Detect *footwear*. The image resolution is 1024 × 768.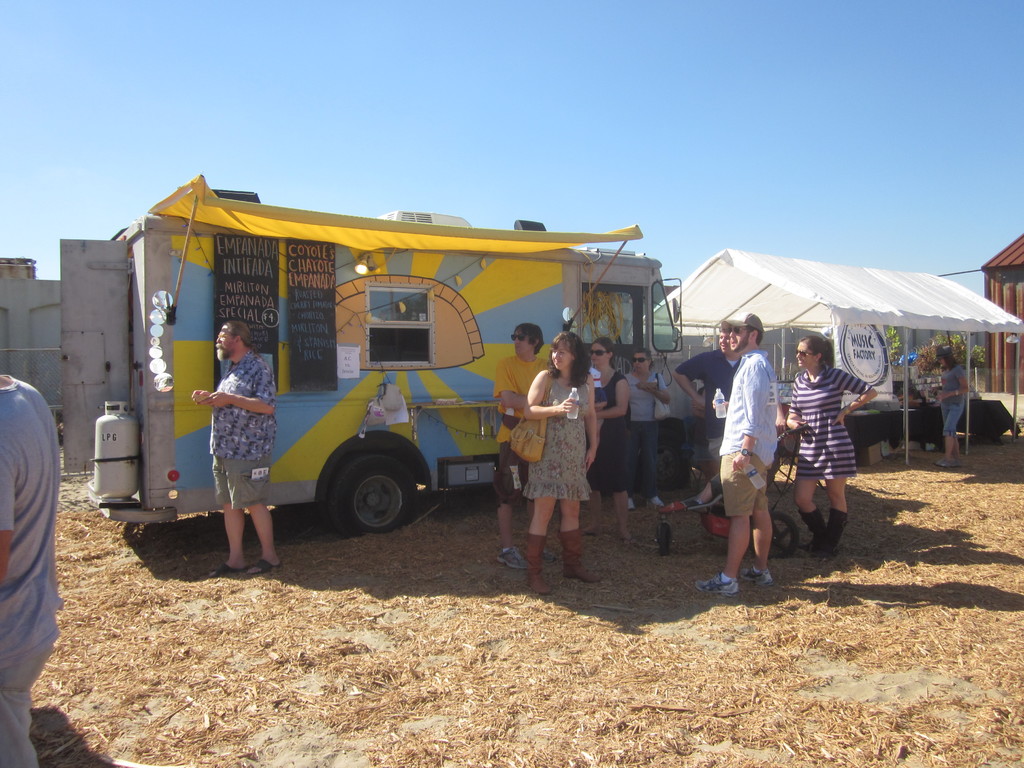
bbox=(650, 493, 664, 508).
